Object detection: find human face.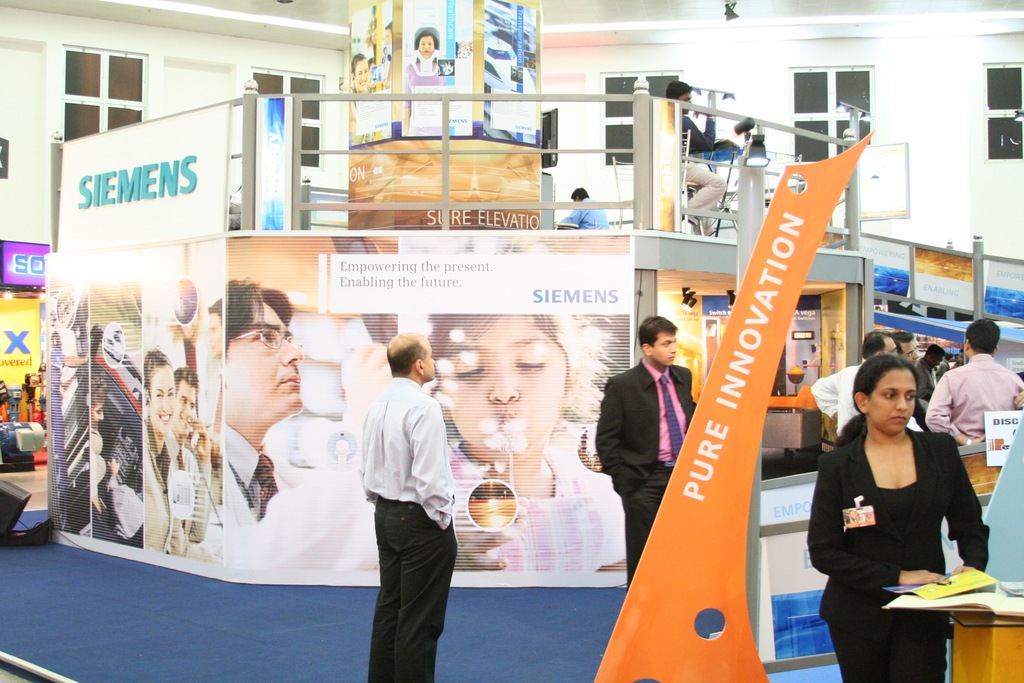
pyautogui.locateOnScreen(418, 33, 436, 60).
